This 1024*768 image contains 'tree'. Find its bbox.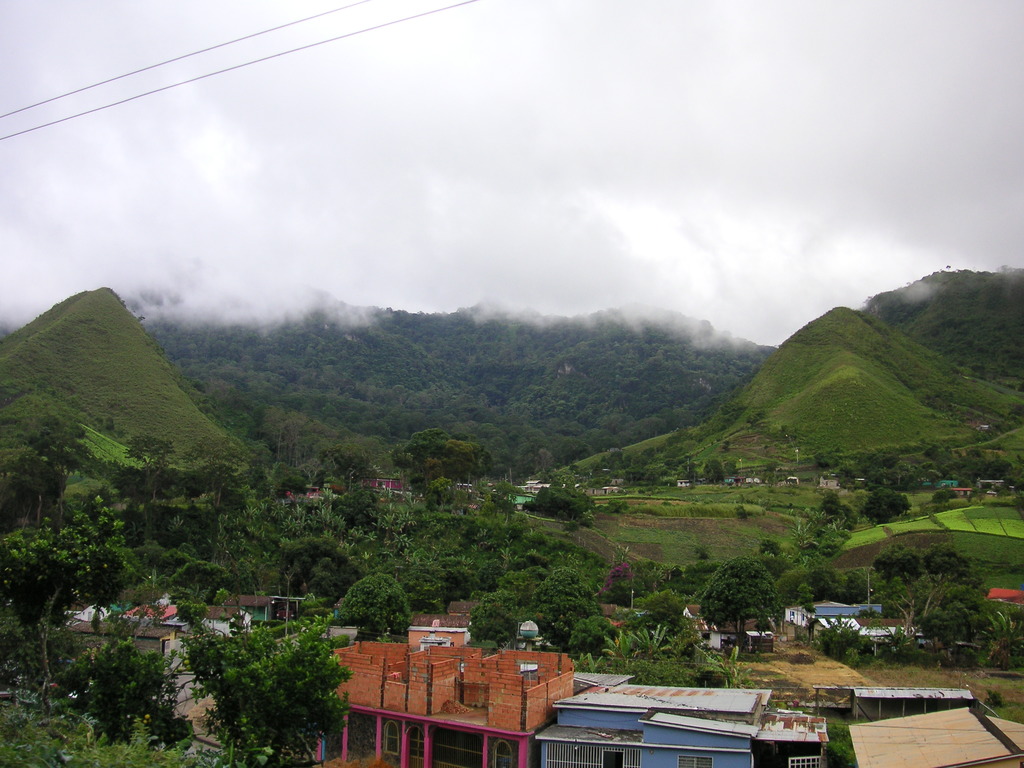
(x1=780, y1=556, x2=810, y2=605).
